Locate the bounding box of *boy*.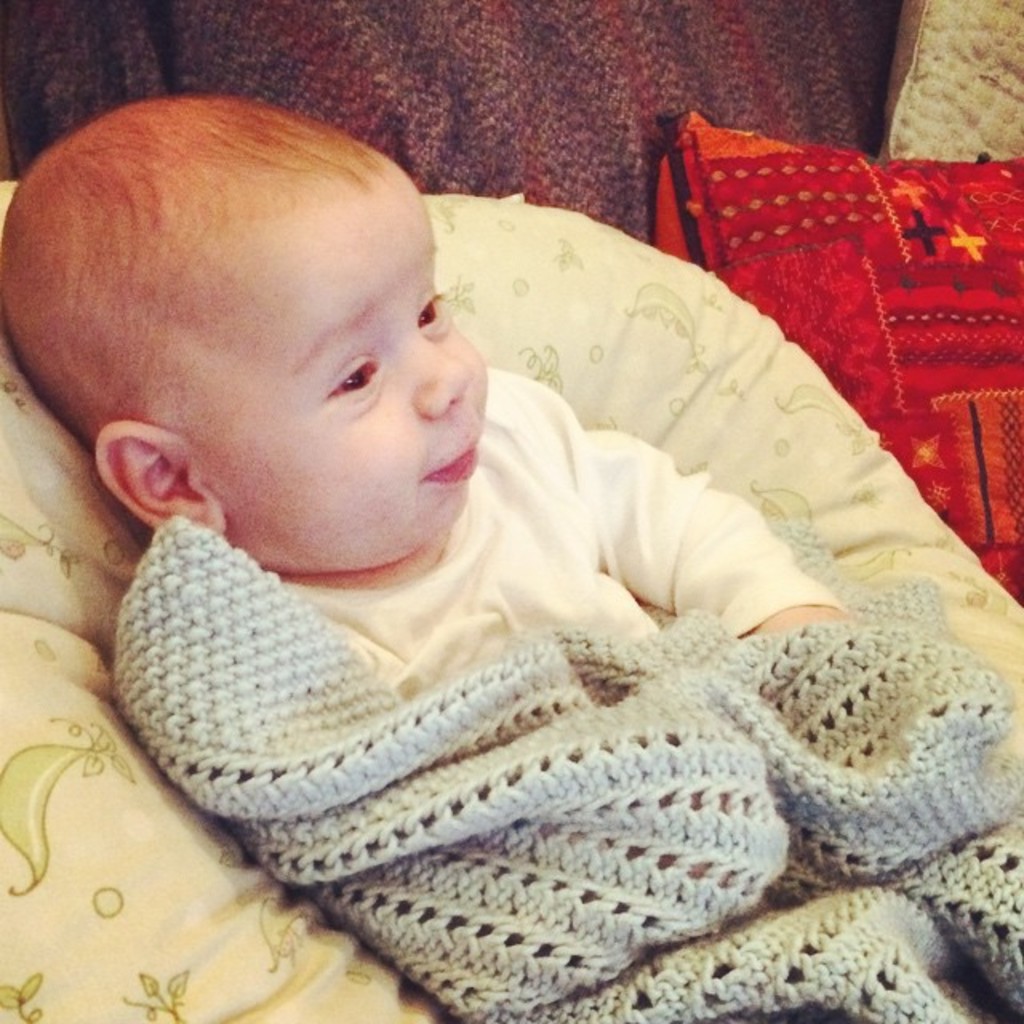
Bounding box: [x1=42, y1=61, x2=915, y2=1002].
